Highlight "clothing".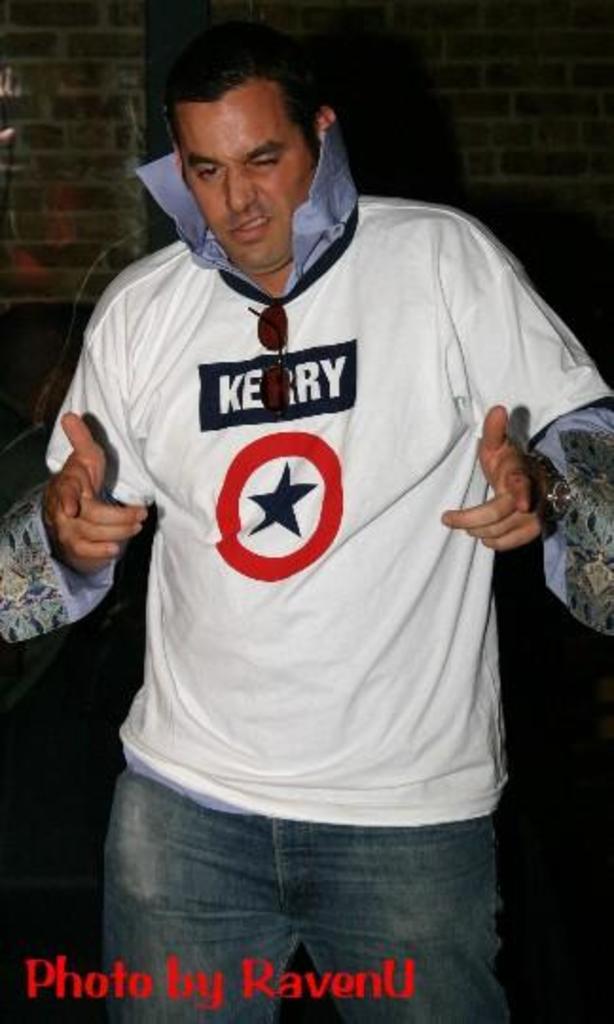
Highlighted region: pyautogui.locateOnScreen(64, 155, 551, 980).
